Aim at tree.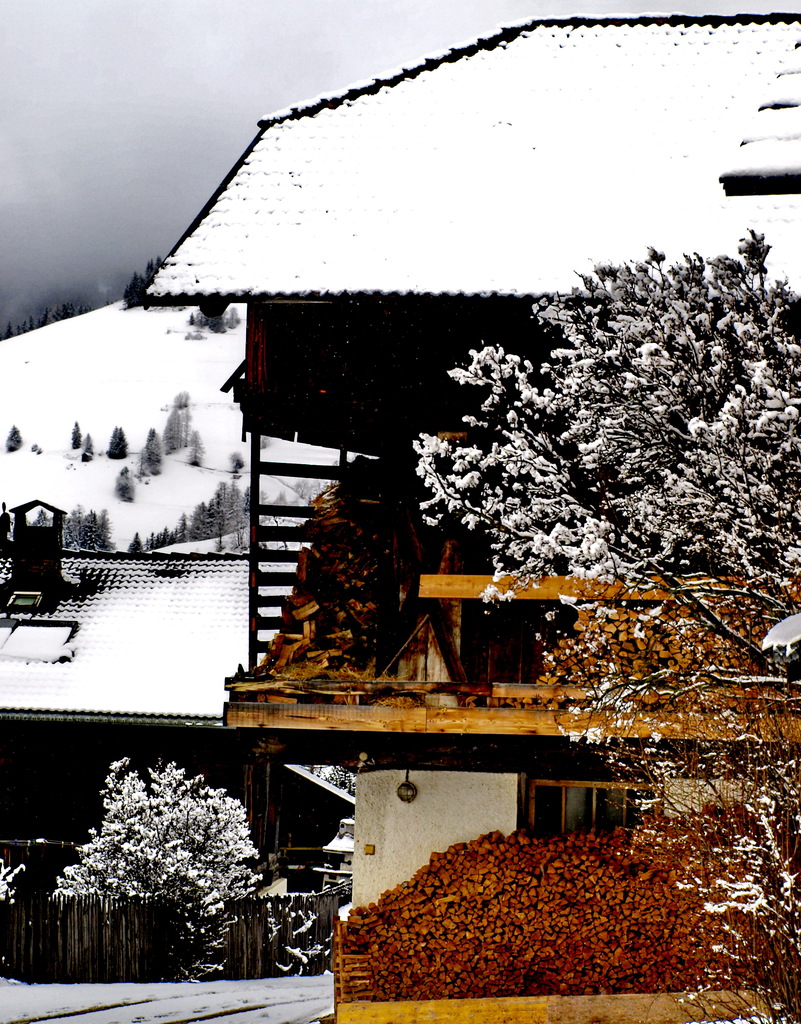
Aimed at [401, 220, 800, 1023].
